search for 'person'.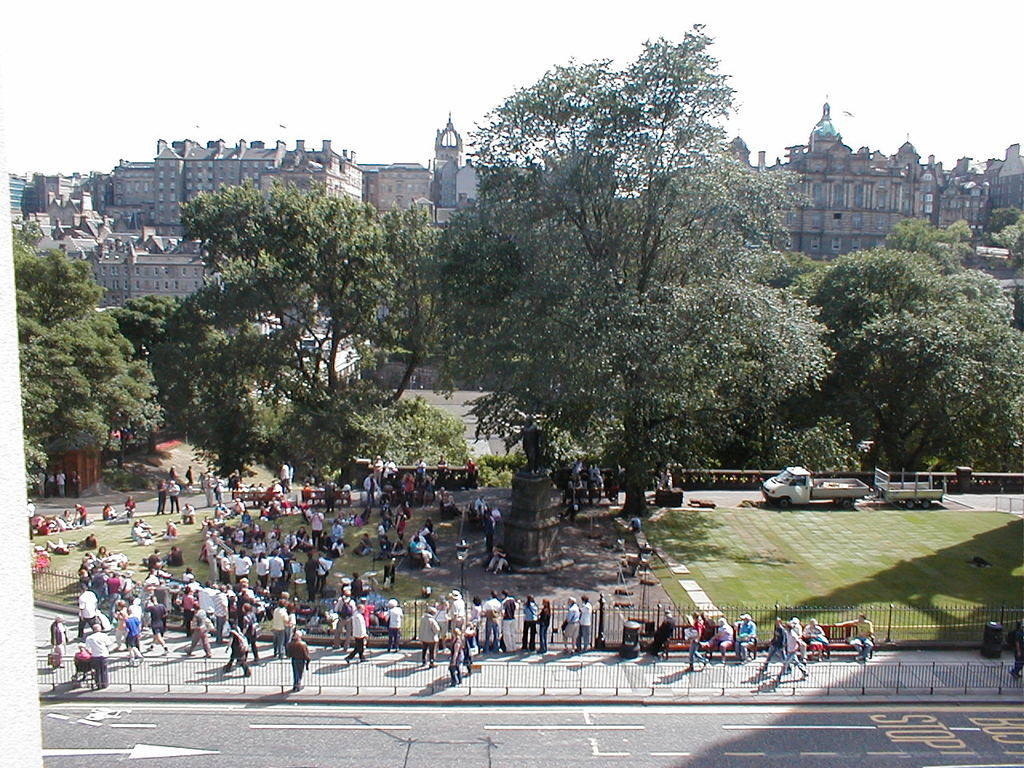
Found at crop(373, 455, 379, 474).
